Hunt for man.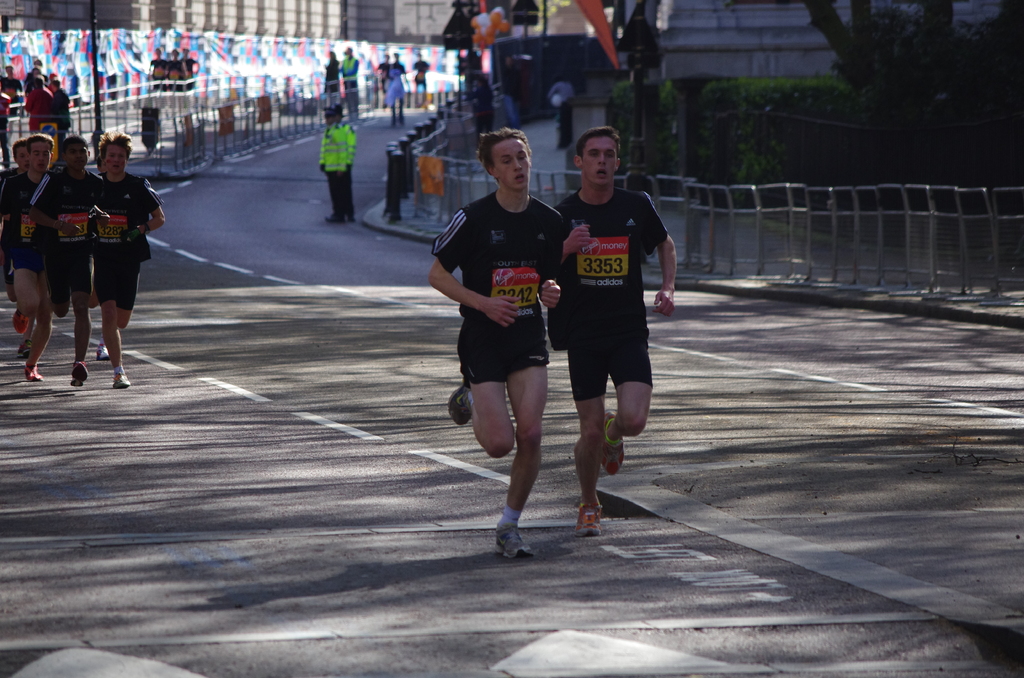
Hunted down at [left=472, top=76, right=497, bottom=138].
